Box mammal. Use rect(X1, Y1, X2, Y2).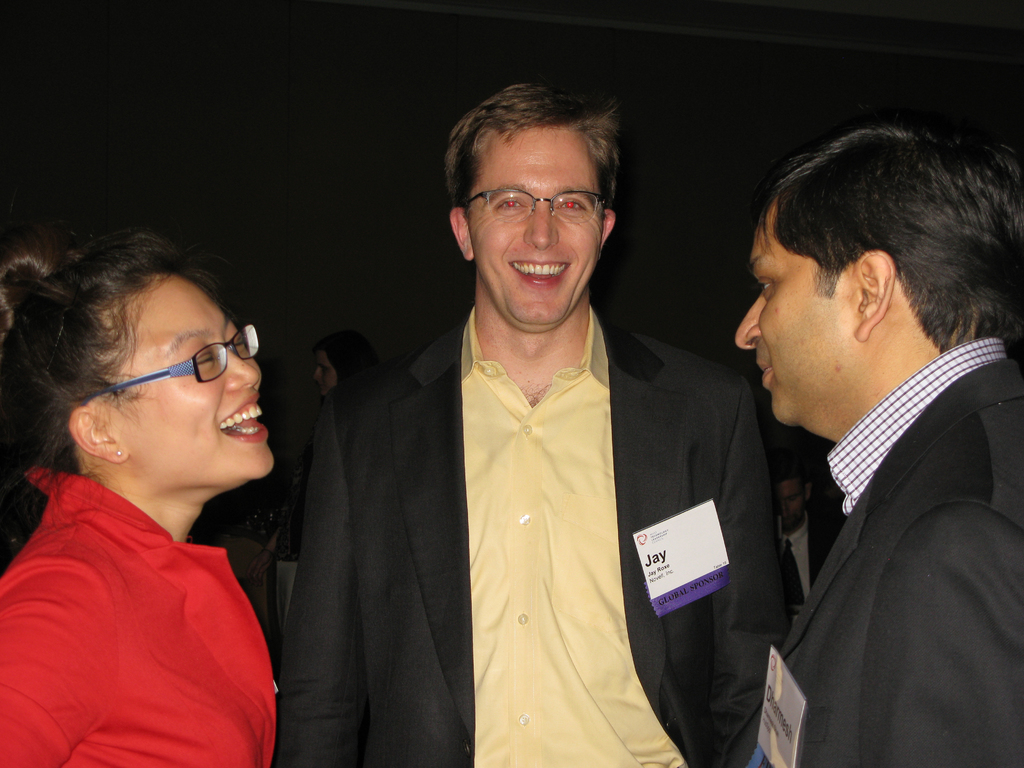
rect(0, 229, 278, 767).
